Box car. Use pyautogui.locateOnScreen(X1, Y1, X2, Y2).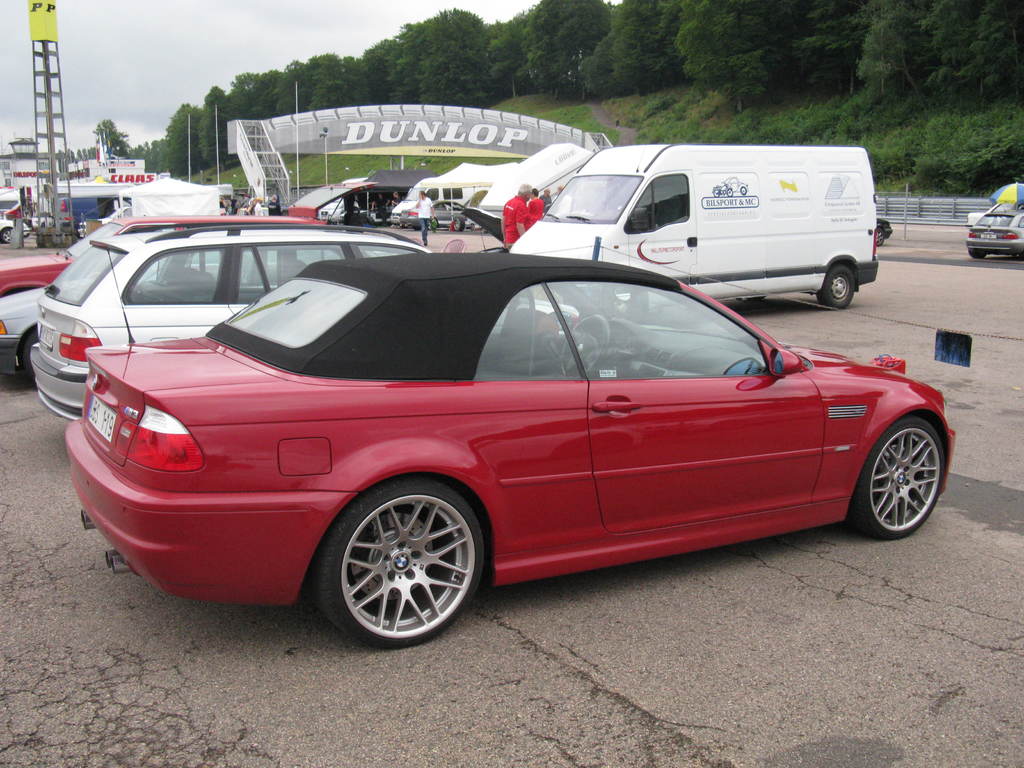
pyautogui.locateOnScreen(966, 204, 1023, 265).
